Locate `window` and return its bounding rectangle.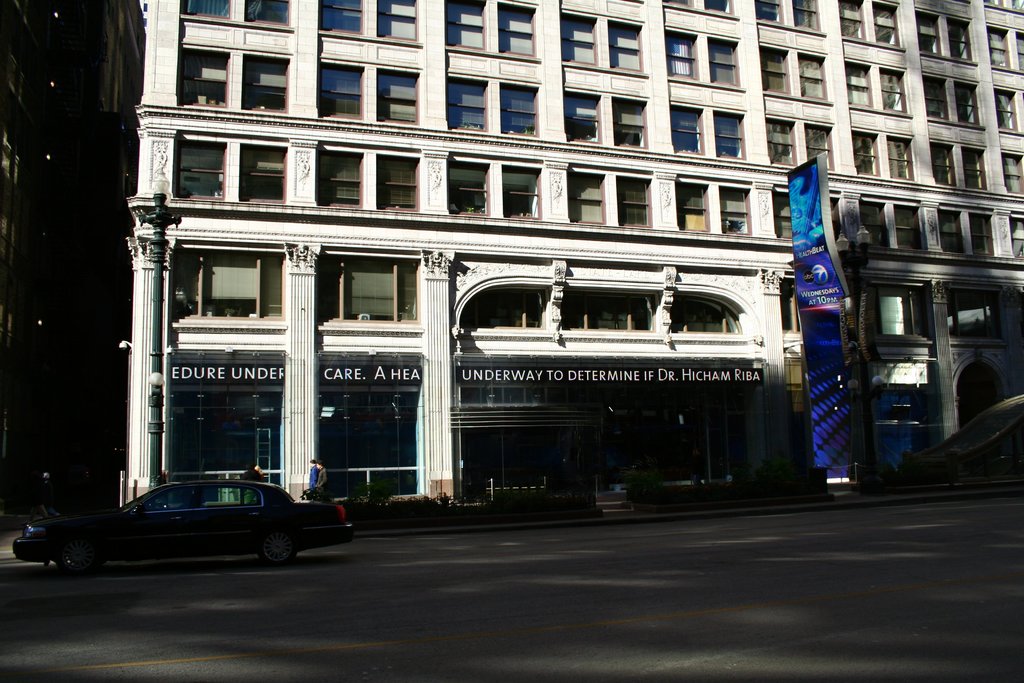
<box>436,152,553,225</box>.
